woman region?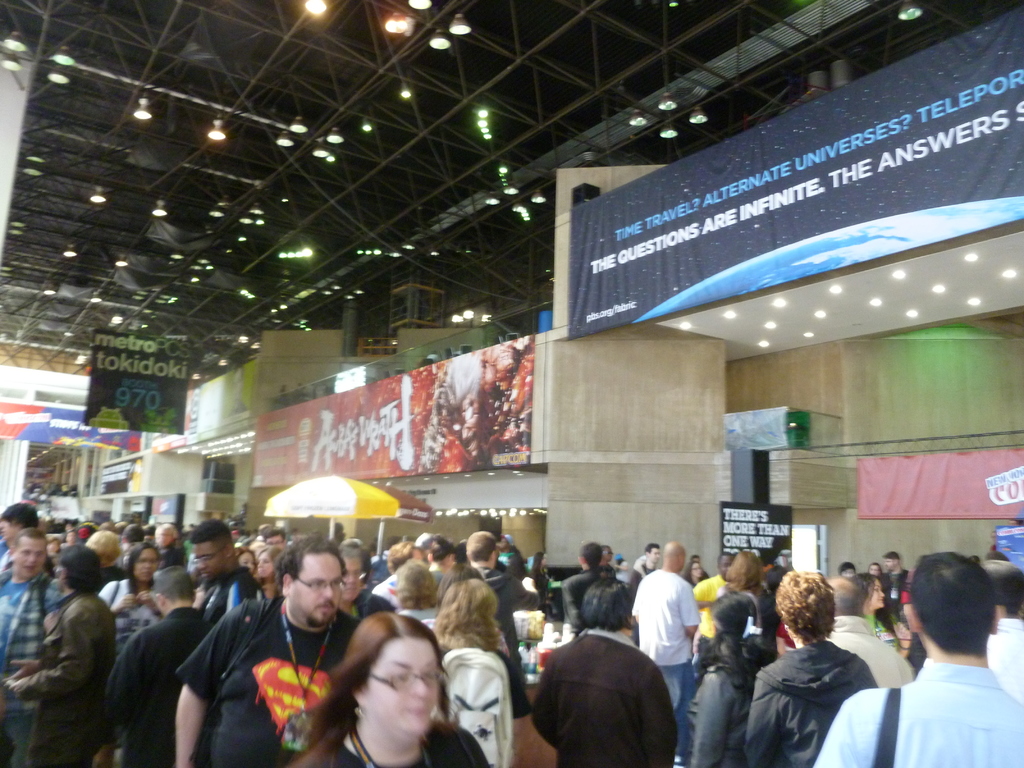
(x1=425, y1=576, x2=531, y2=767)
